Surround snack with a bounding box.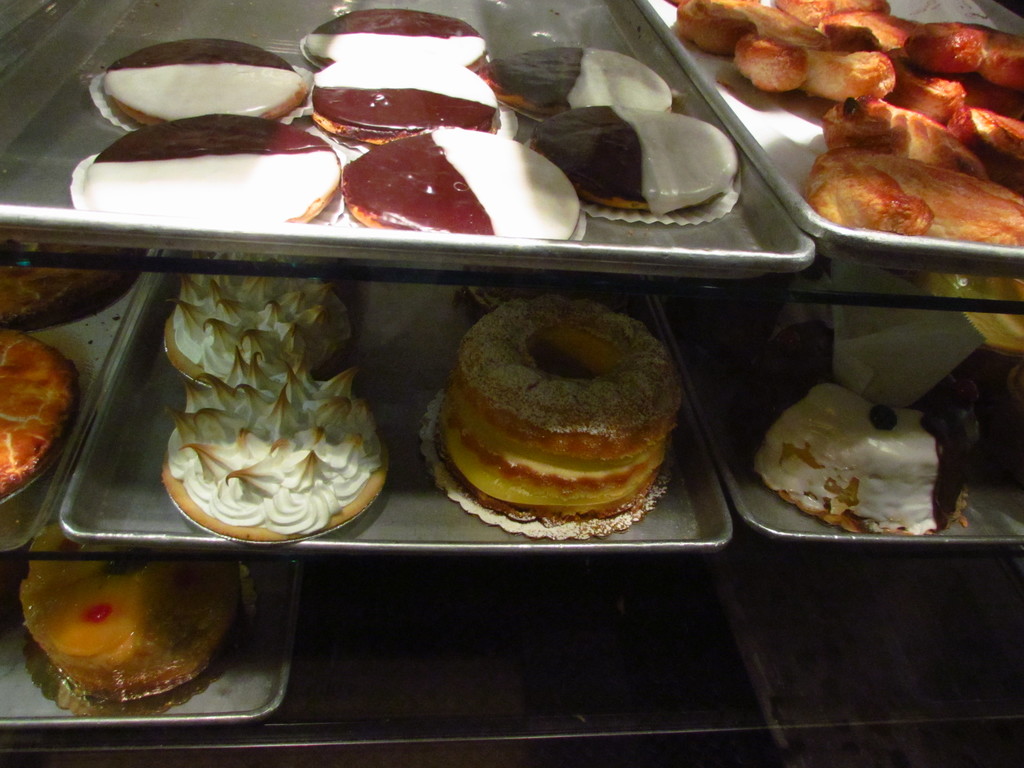
BBox(182, 274, 360, 371).
